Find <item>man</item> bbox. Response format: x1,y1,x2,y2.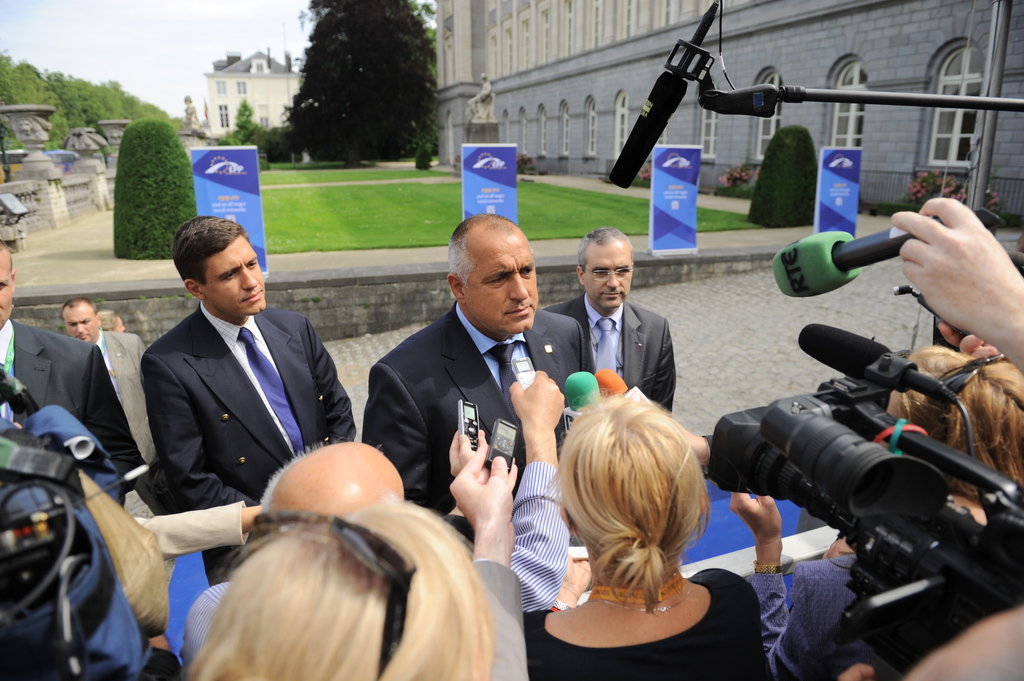
138,215,359,588.
